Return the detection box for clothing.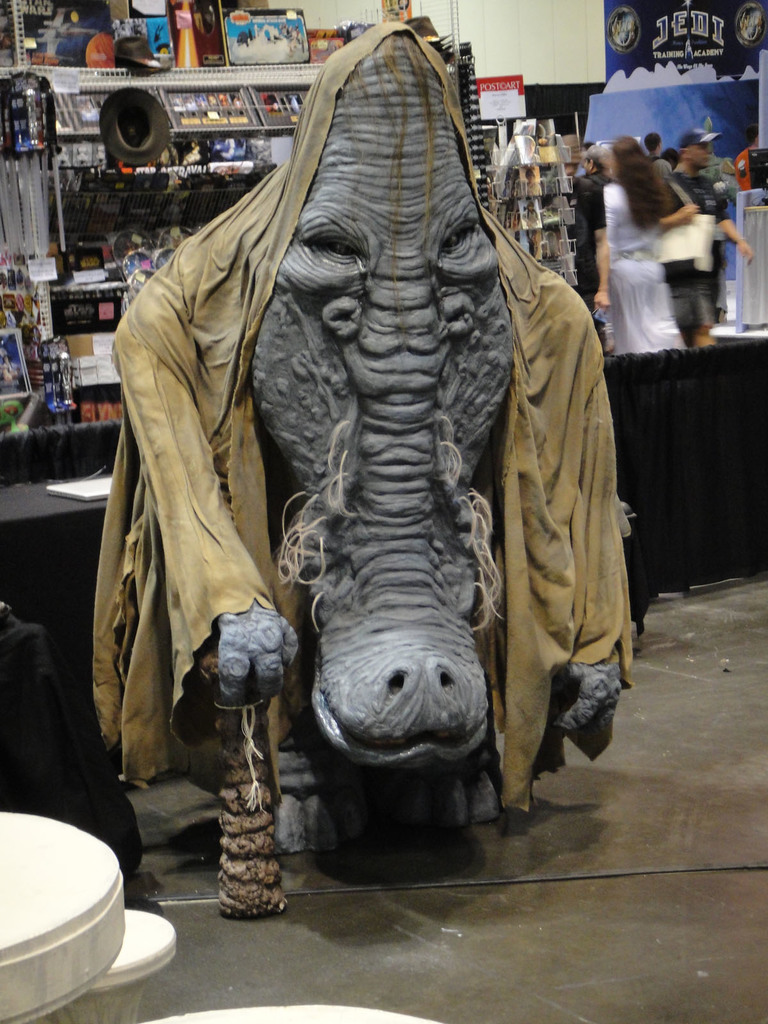
bbox(572, 164, 612, 312).
